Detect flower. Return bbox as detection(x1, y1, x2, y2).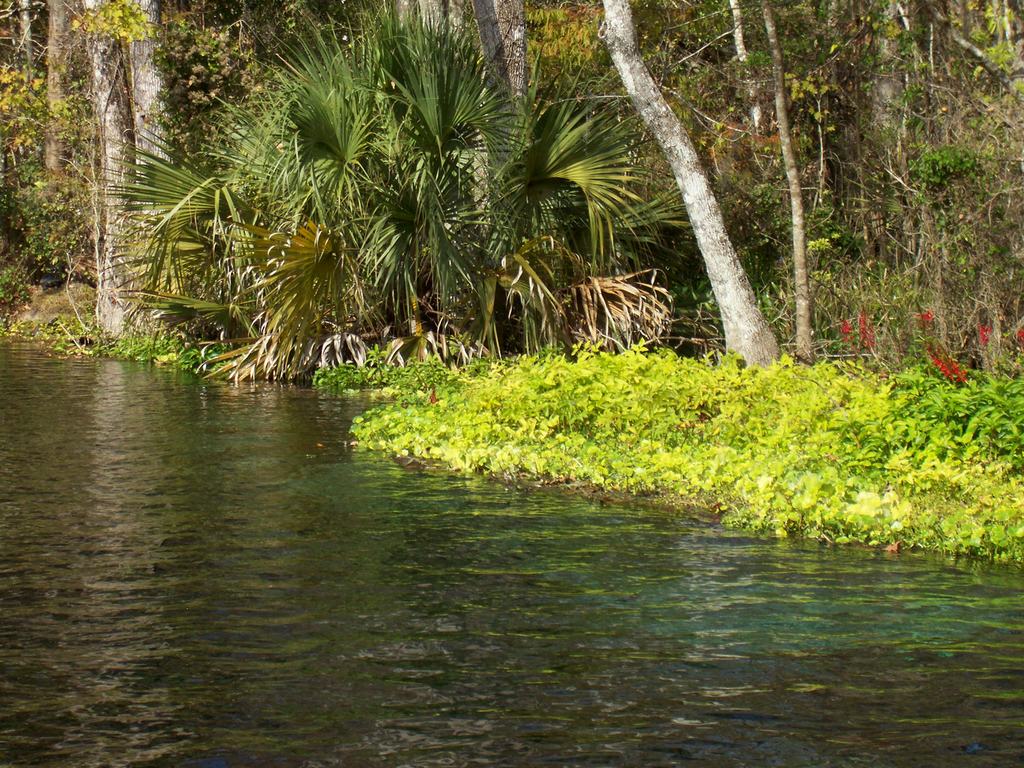
detection(977, 321, 989, 346).
